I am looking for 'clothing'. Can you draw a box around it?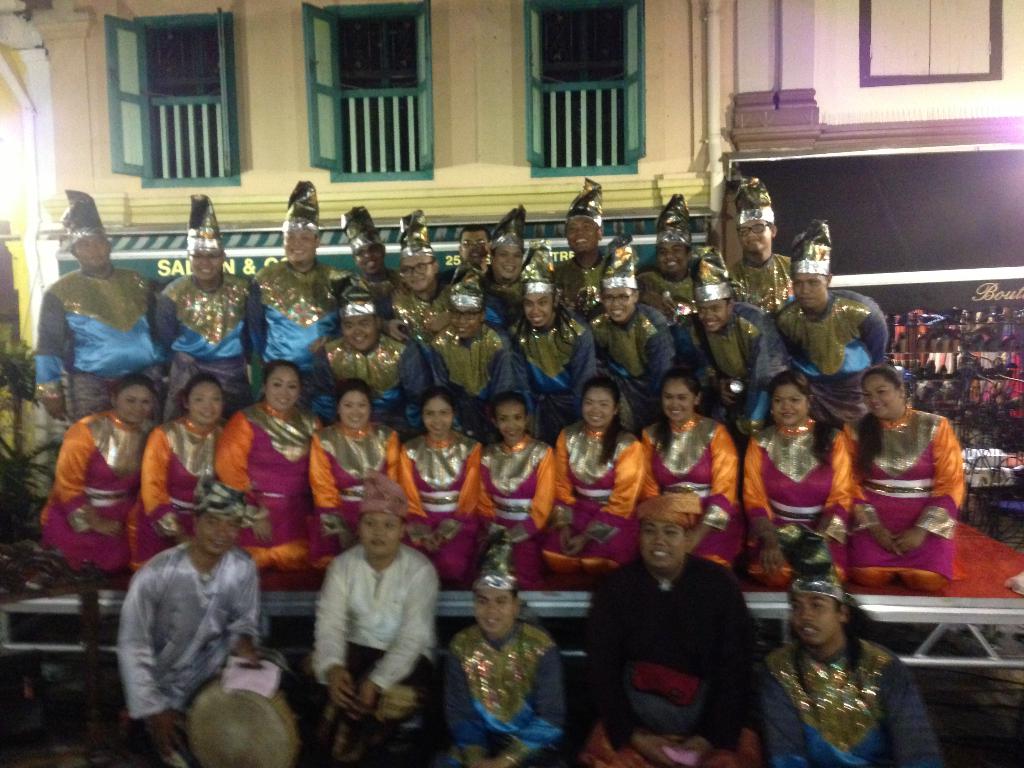
Sure, the bounding box is (127, 419, 235, 565).
